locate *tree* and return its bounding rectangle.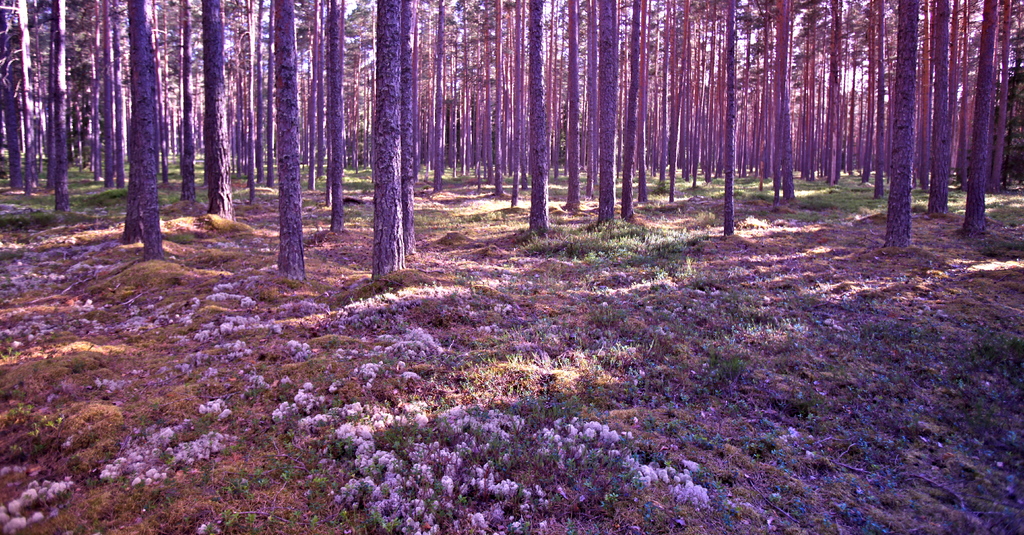
<bbox>527, 0, 553, 235</bbox>.
